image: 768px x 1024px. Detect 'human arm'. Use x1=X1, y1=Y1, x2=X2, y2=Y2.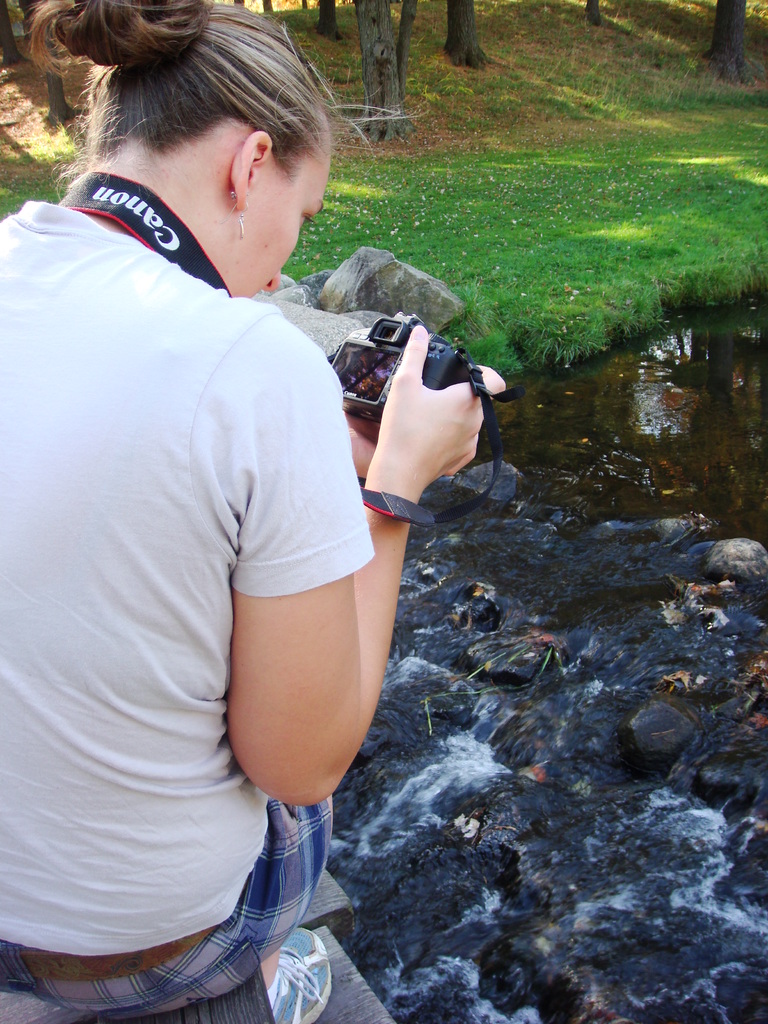
x1=328, y1=372, x2=513, y2=498.
